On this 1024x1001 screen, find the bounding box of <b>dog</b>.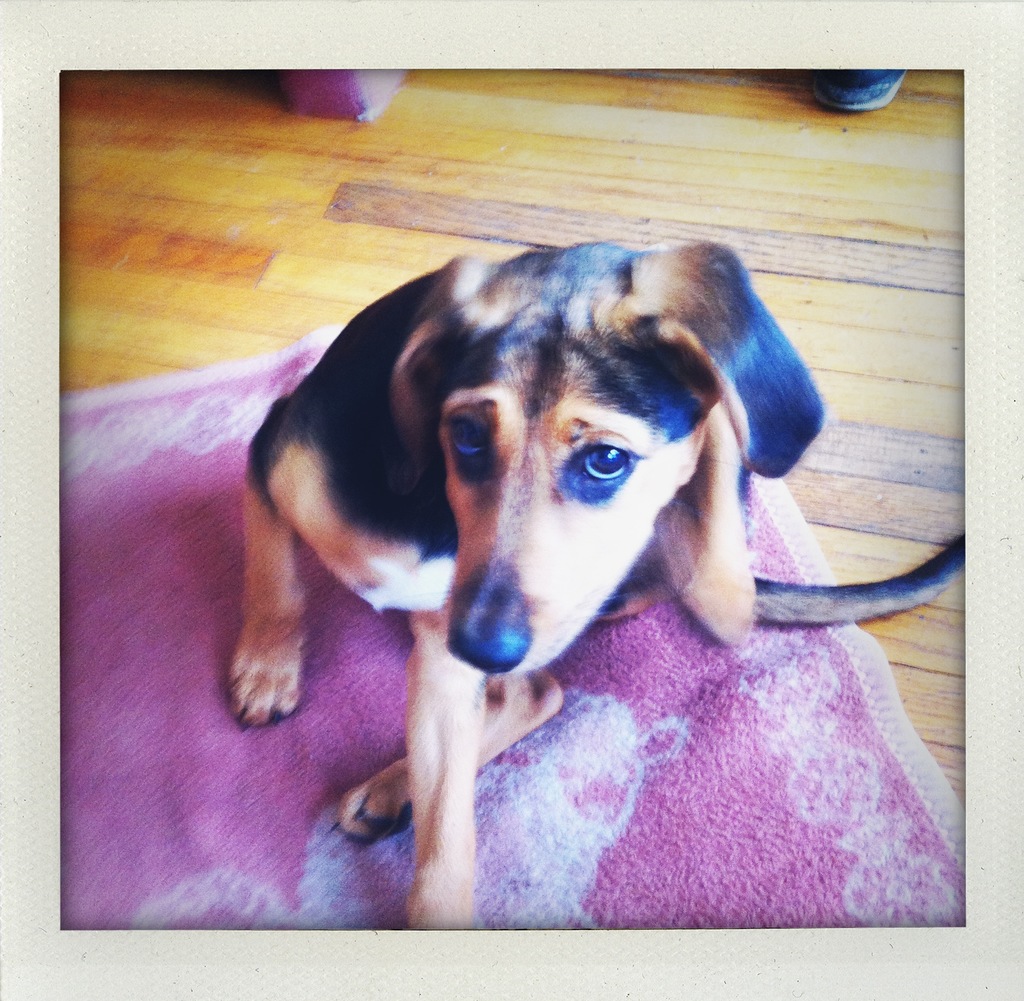
Bounding box: l=223, t=240, r=965, b=932.
